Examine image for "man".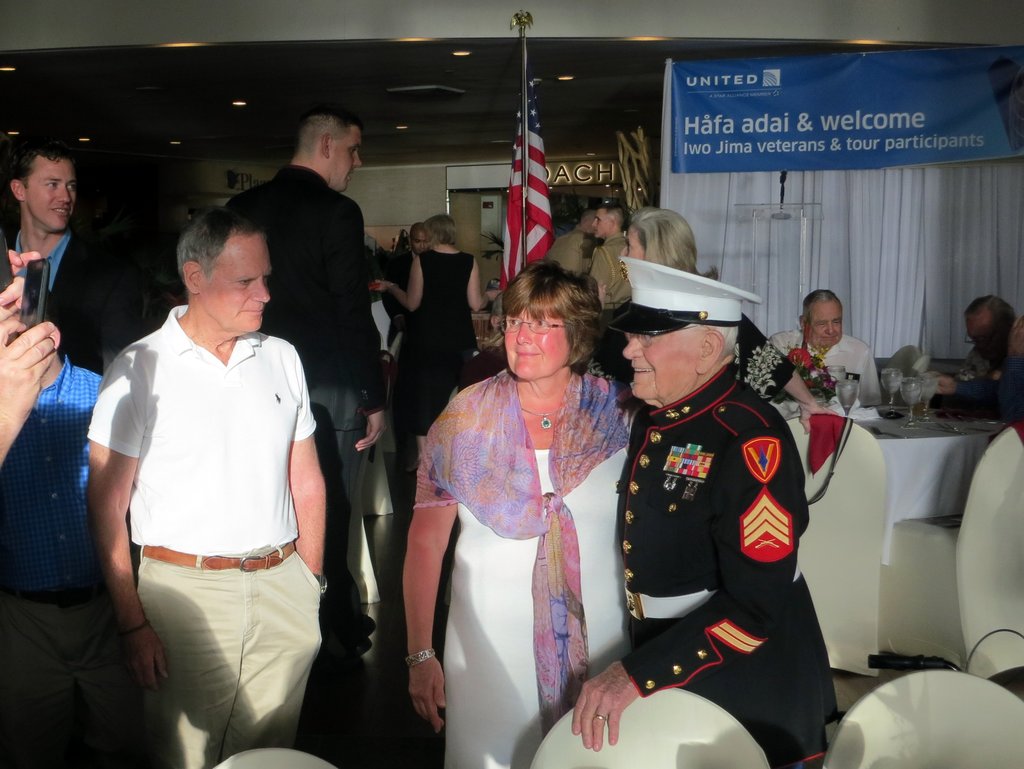
Examination result: x1=961 y1=291 x2=1023 y2=379.
